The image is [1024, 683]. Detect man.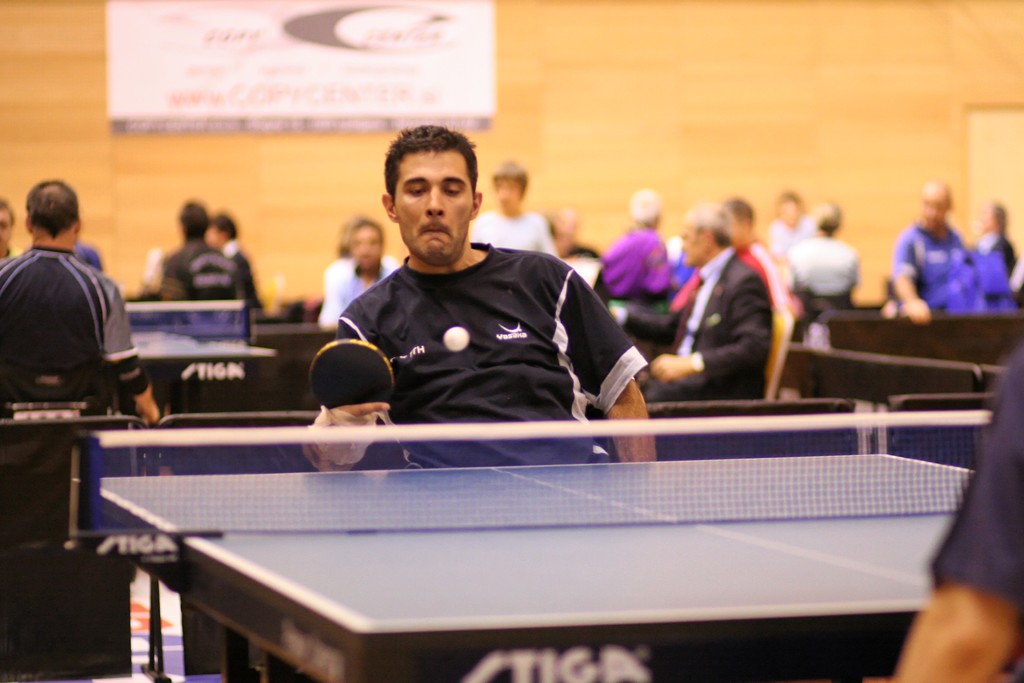
Detection: <box>0,197,22,263</box>.
